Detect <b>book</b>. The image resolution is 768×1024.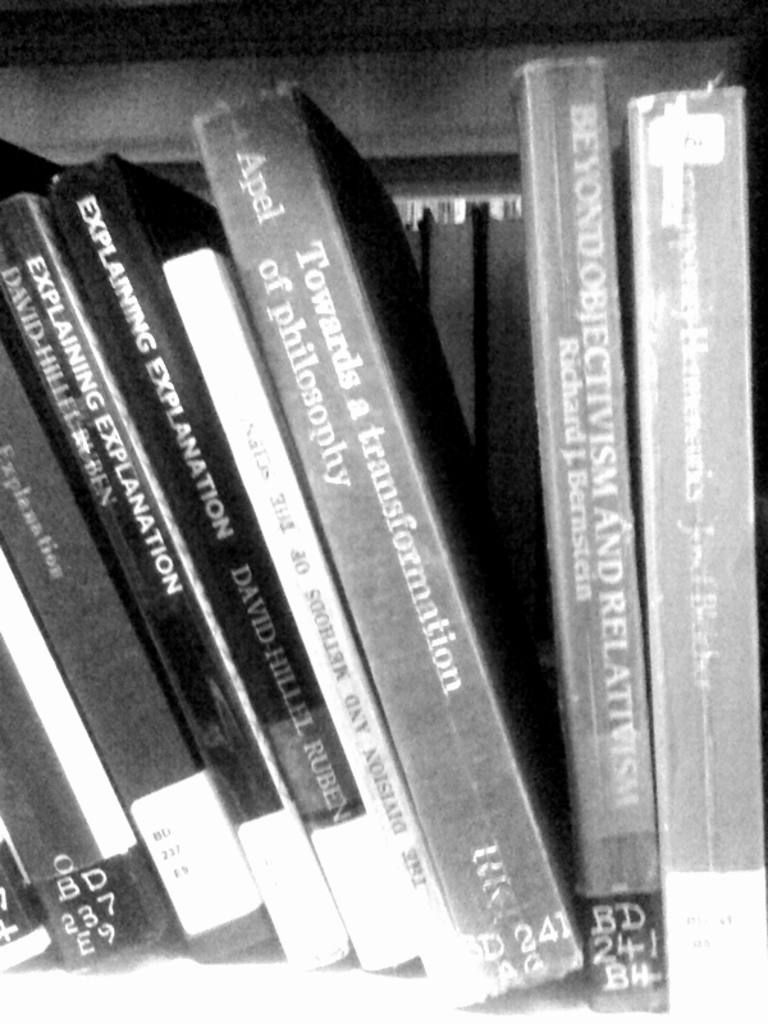
{"x1": 189, "y1": 81, "x2": 586, "y2": 998}.
